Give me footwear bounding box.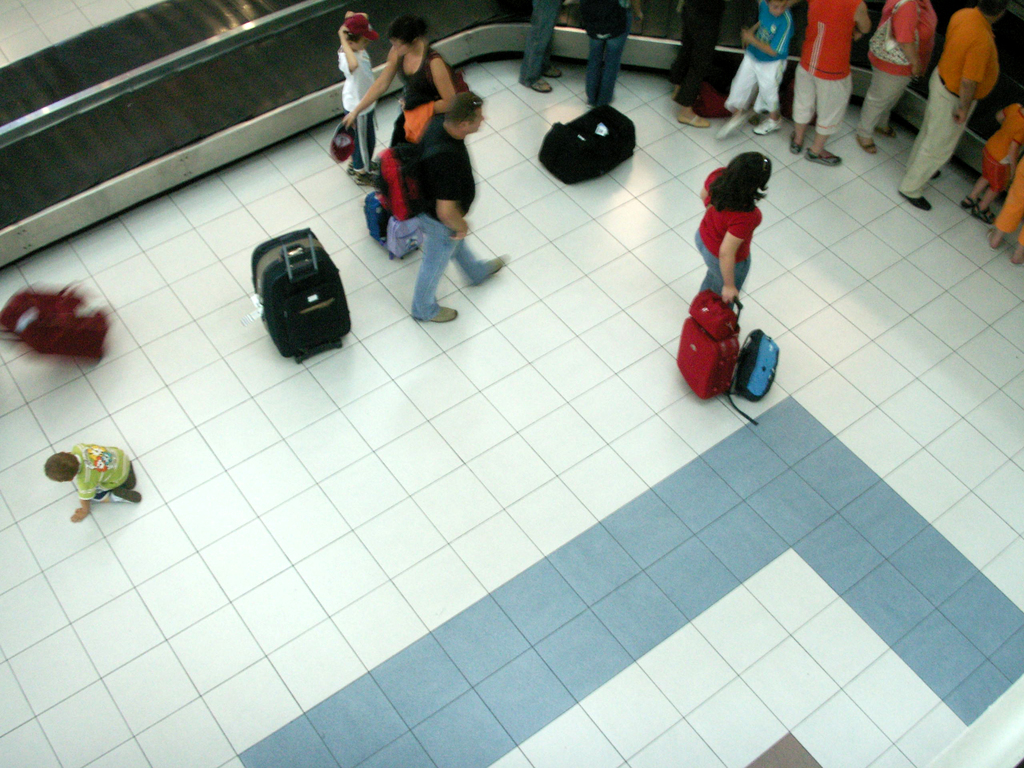
box(958, 198, 978, 209).
